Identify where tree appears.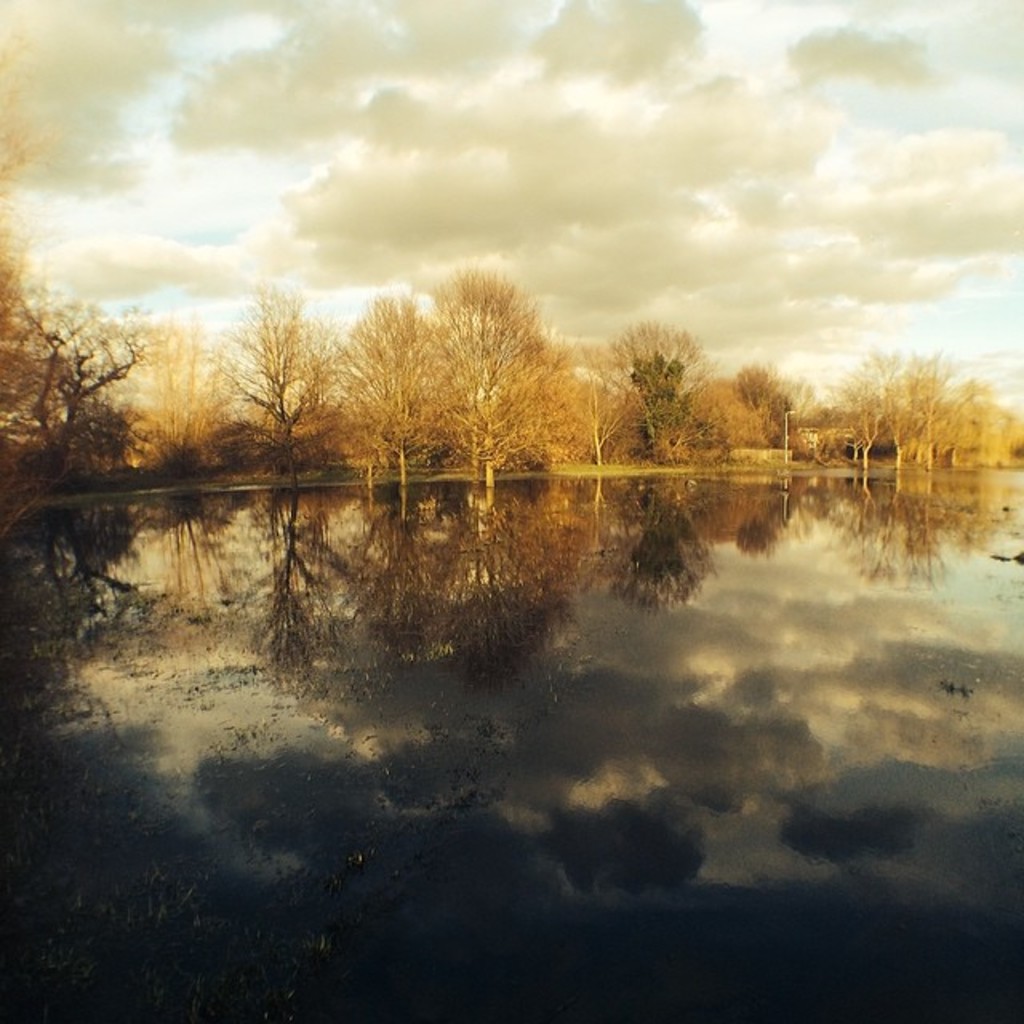
Appears at (398, 221, 584, 485).
